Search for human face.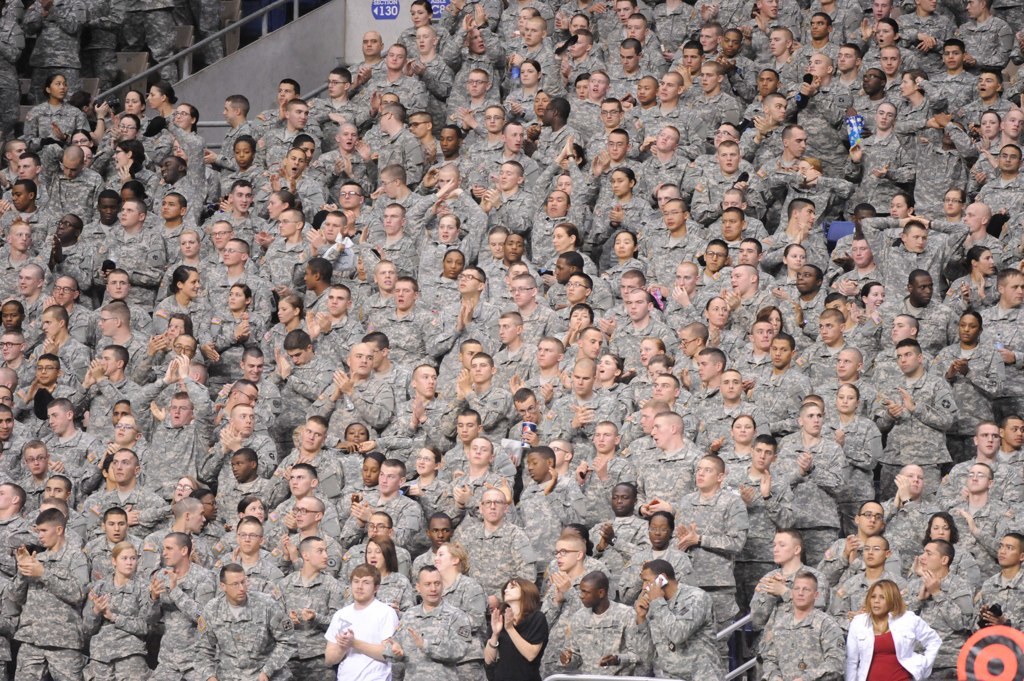
Found at (left=503, top=263, right=529, bottom=282).
